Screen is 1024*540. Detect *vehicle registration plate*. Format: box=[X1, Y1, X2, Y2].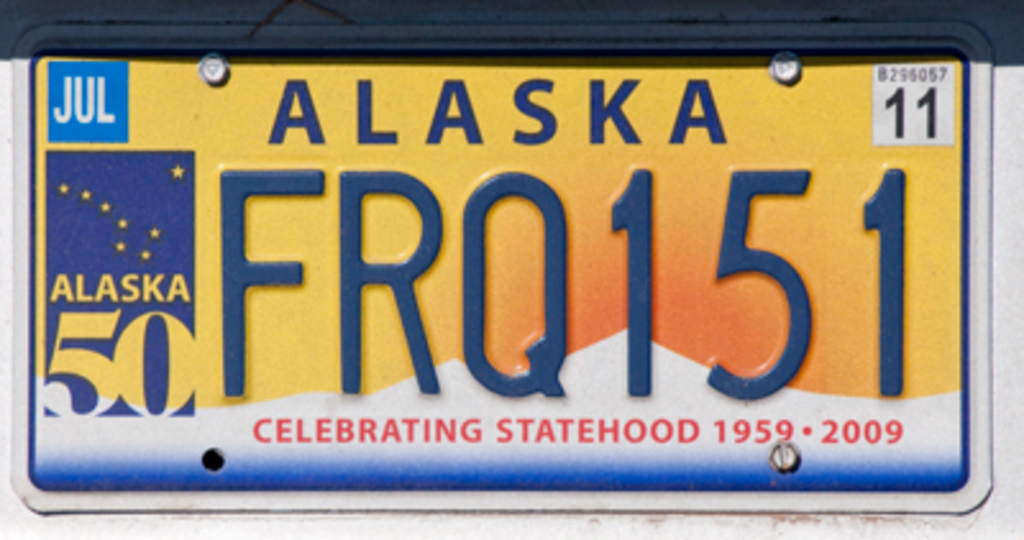
box=[0, 18, 1023, 502].
